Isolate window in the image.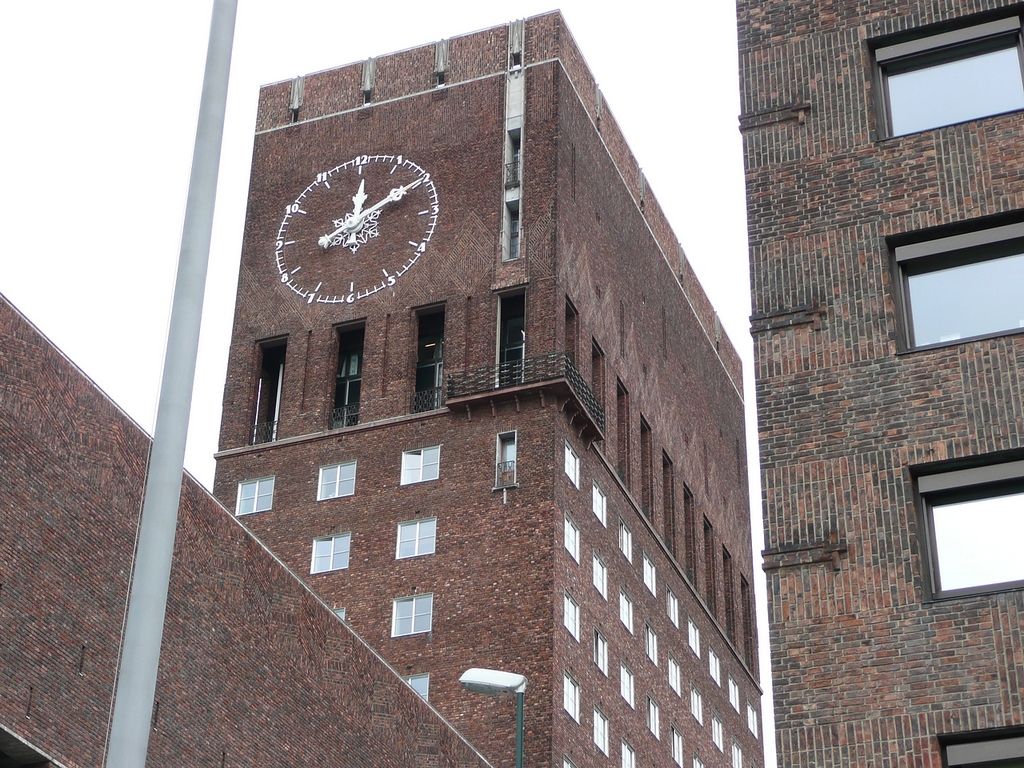
Isolated region: [x1=616, y1=518, x2=634, y2=562].
